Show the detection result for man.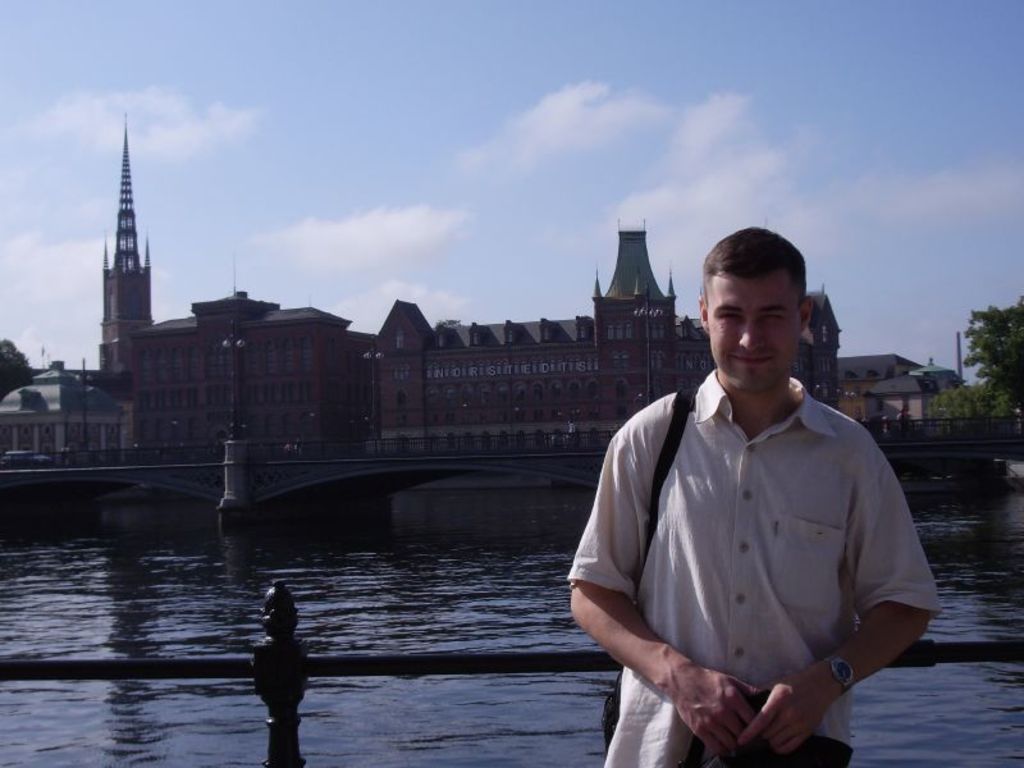
[590, 241, 932, 755].
